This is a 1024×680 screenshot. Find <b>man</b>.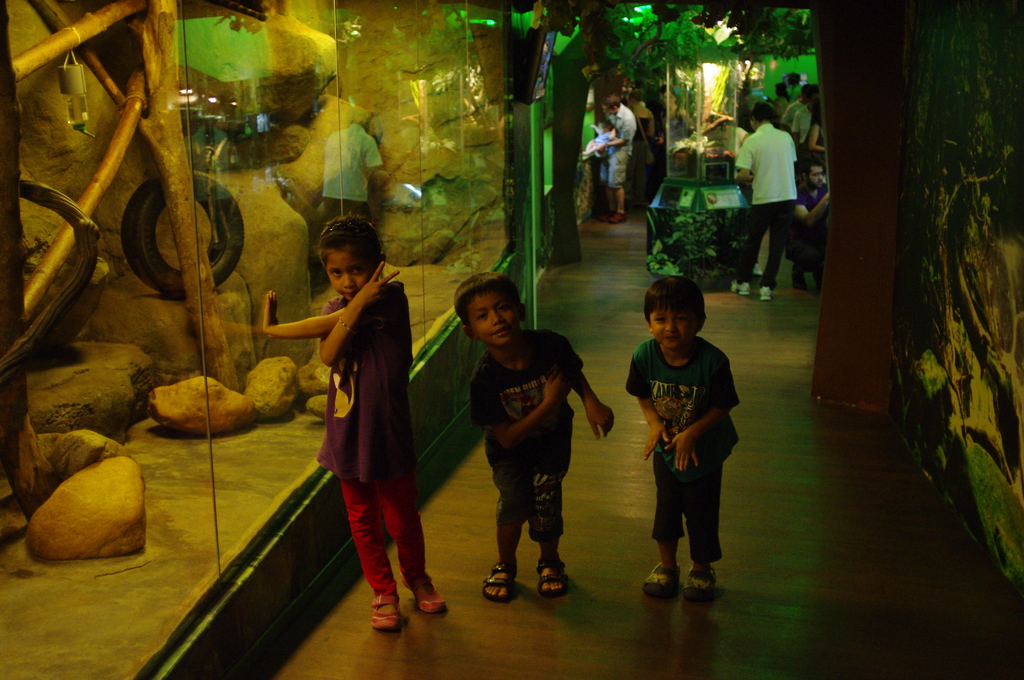
Bounding box: 602, 92, 637, 225.
